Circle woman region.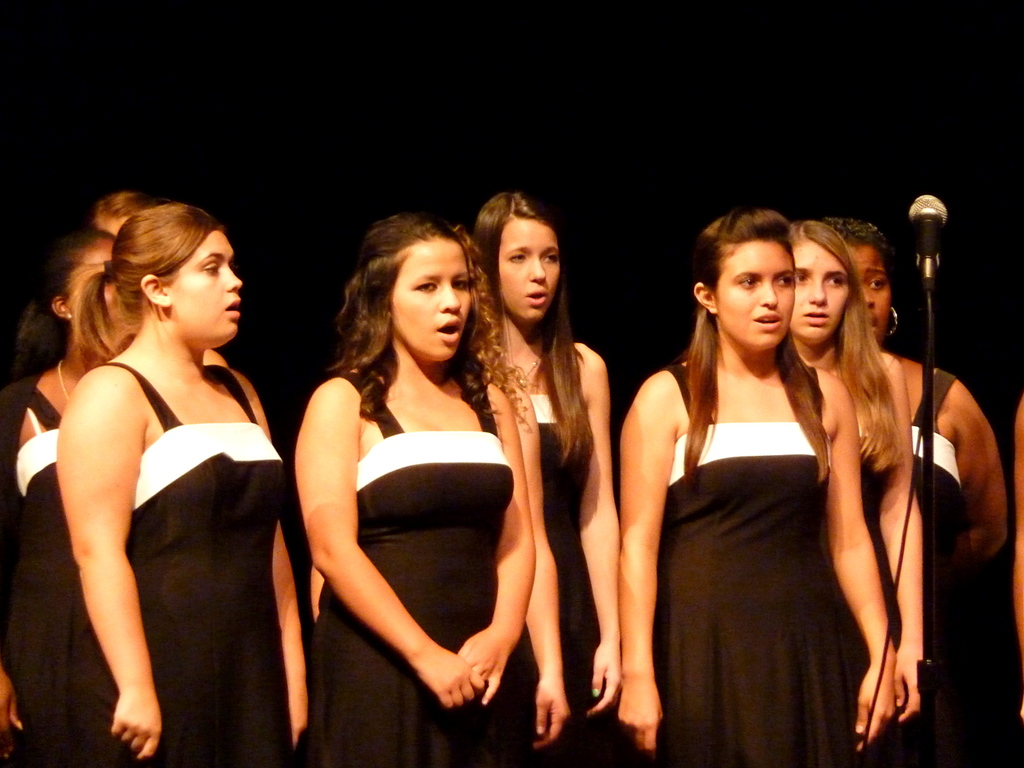
Region: locate(0, 223, 122, 767).
